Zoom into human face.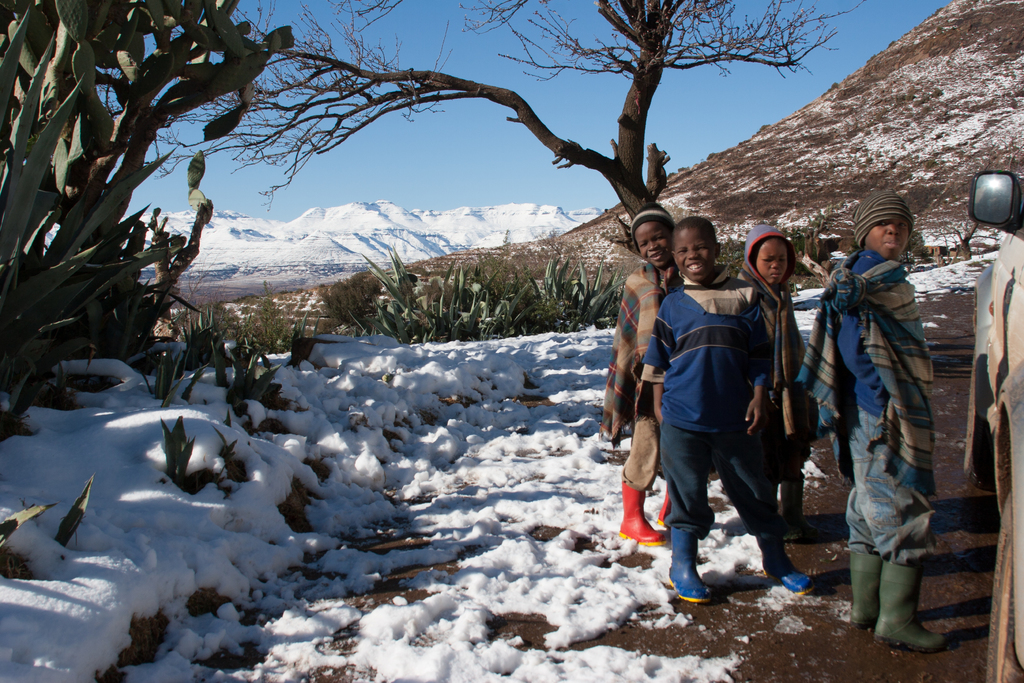
Zoom target: 868/222/906/261.
